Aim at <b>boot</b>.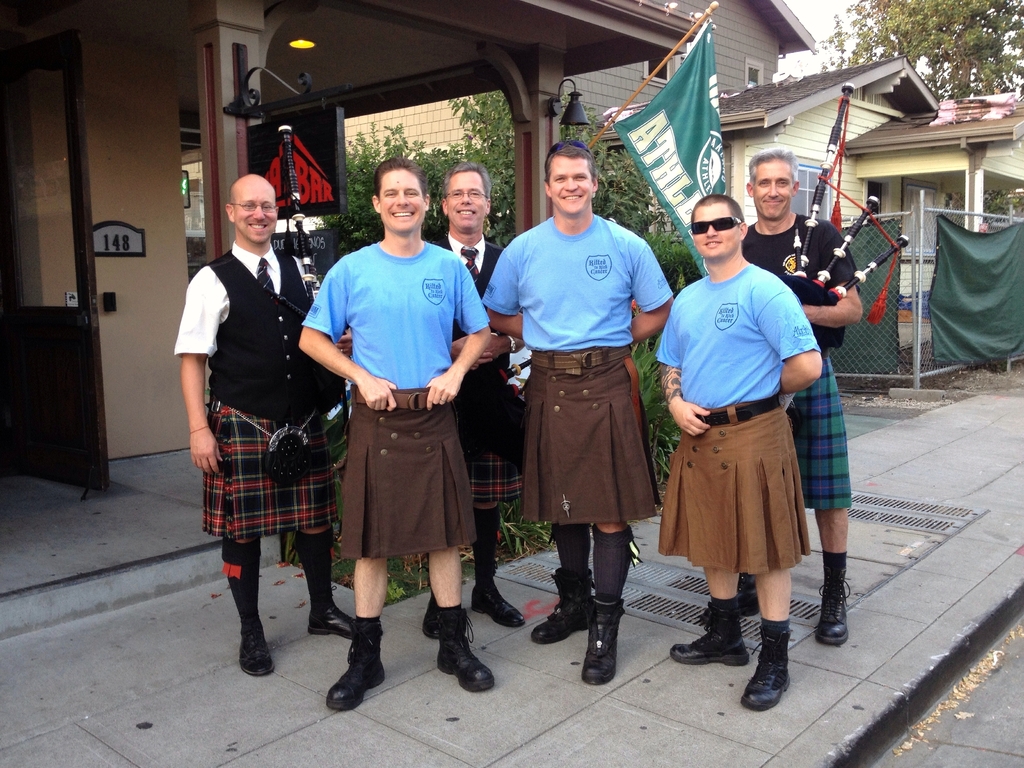
Aimed at box=[817, 566, 849, 643].
